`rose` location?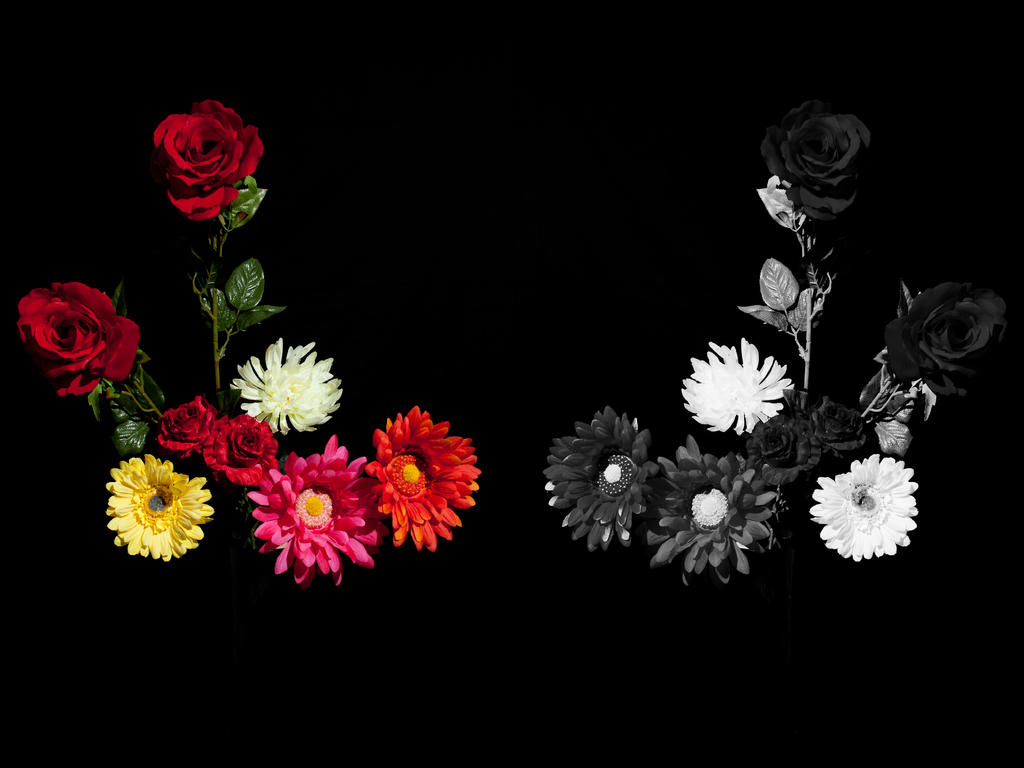
765:101:874:224
